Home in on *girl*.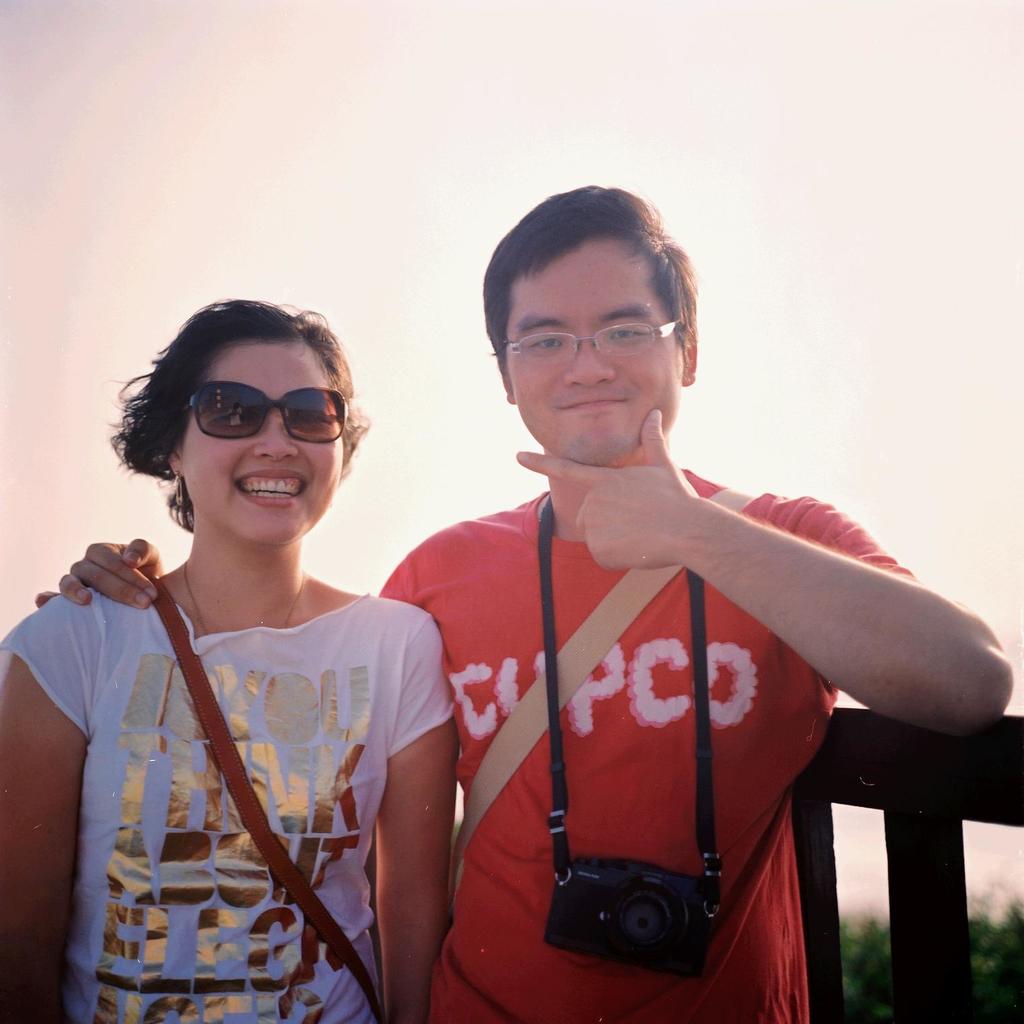
Homed in at select_region(0, 303, 463, 1023).
